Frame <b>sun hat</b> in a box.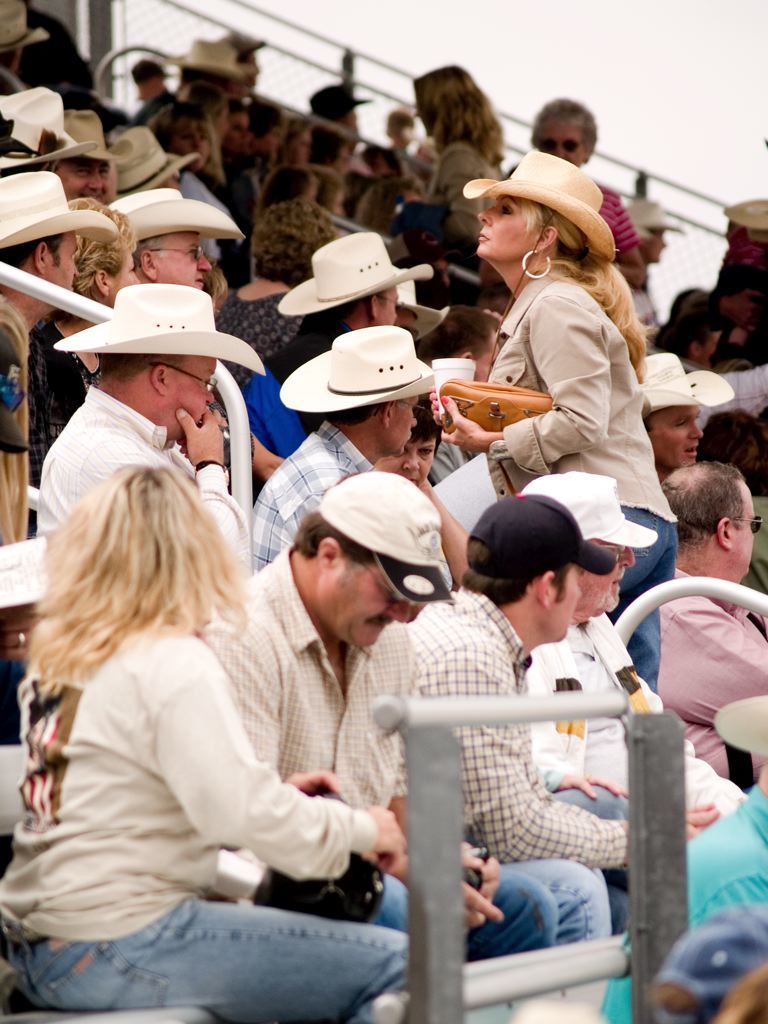
<region>51, 106, 127, 180</region>.
